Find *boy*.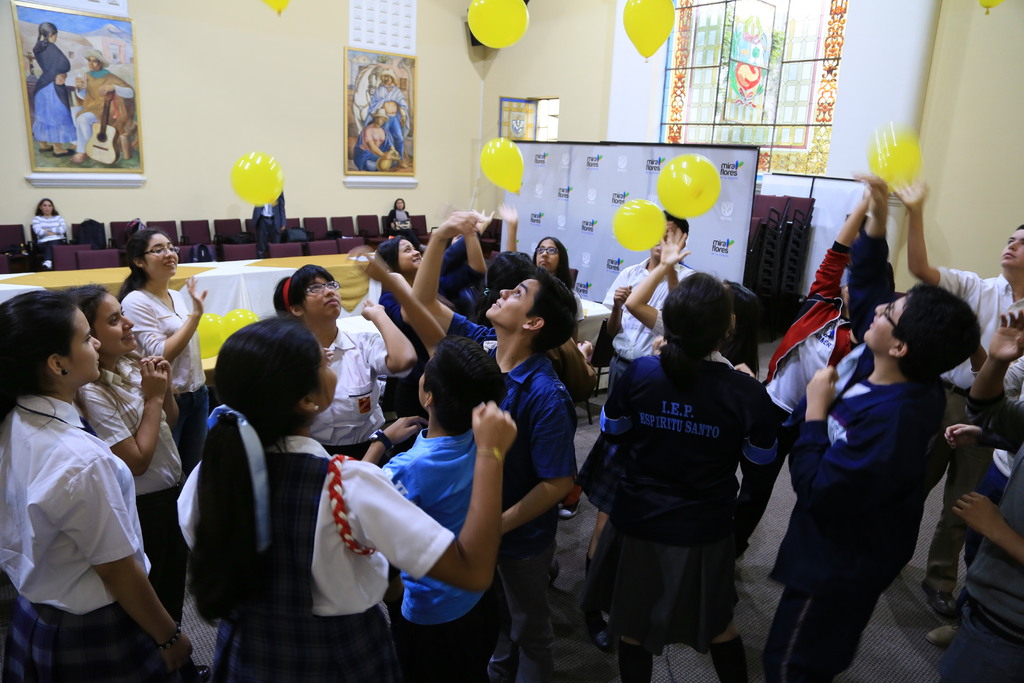
338 242 507 682.
